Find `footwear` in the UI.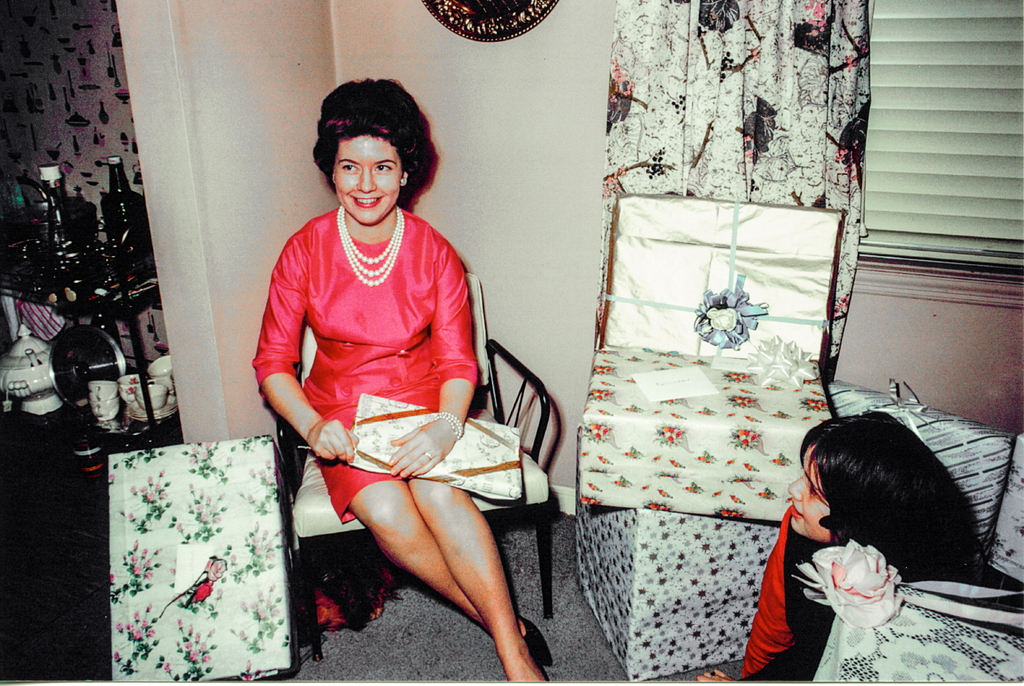
UI element at left=513, top=612, right=553, bottom=671.
